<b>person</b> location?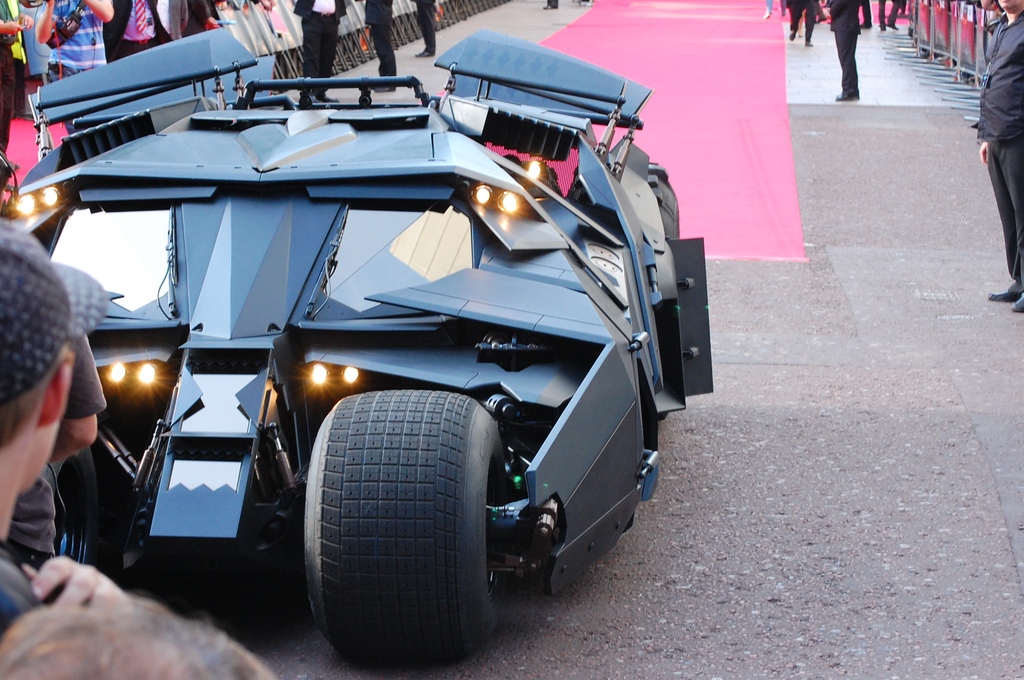
rect(0, 216, 284, 679)
